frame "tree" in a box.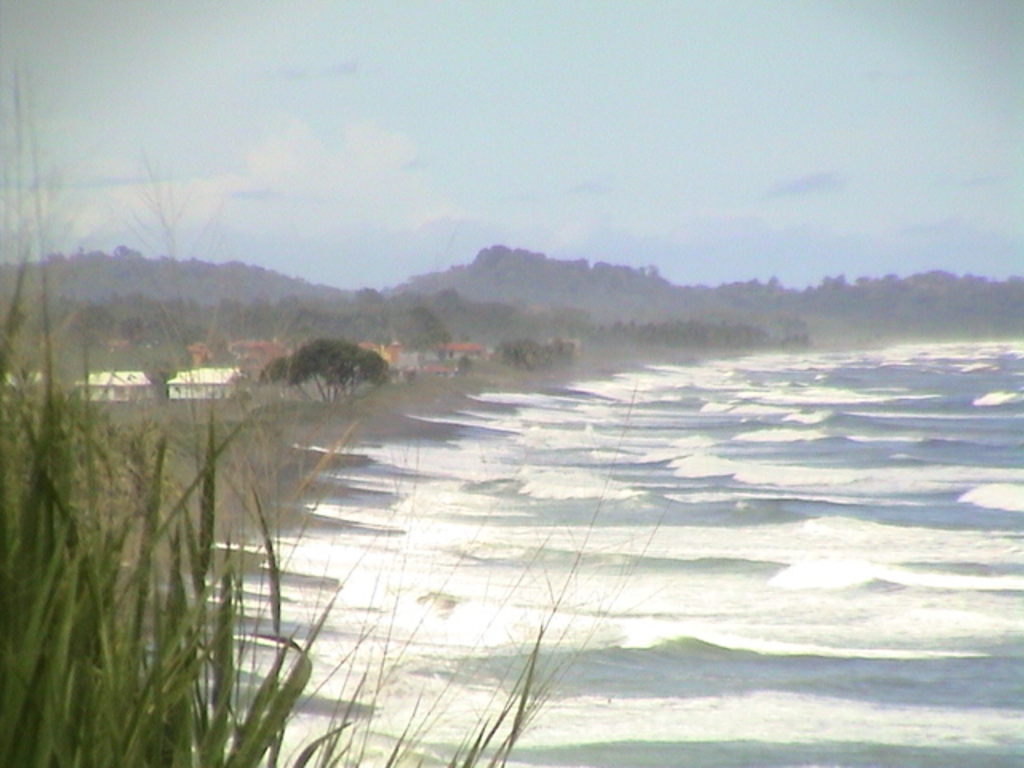
133:301:173:339.
